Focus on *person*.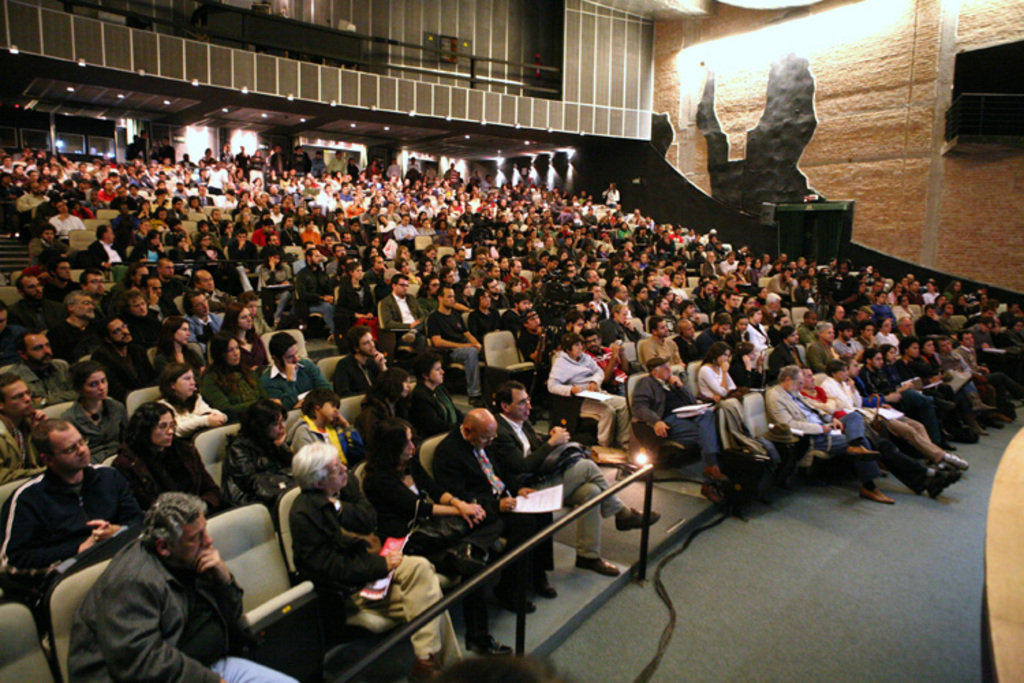
Focused at <box>363,415,535,657</box>.
